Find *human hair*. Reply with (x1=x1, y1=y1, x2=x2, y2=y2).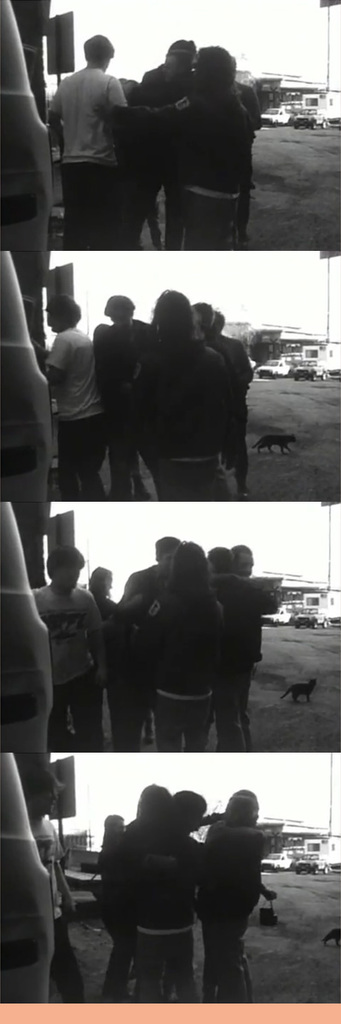
(x1=143, y1=285, x2=211, y2=360).
